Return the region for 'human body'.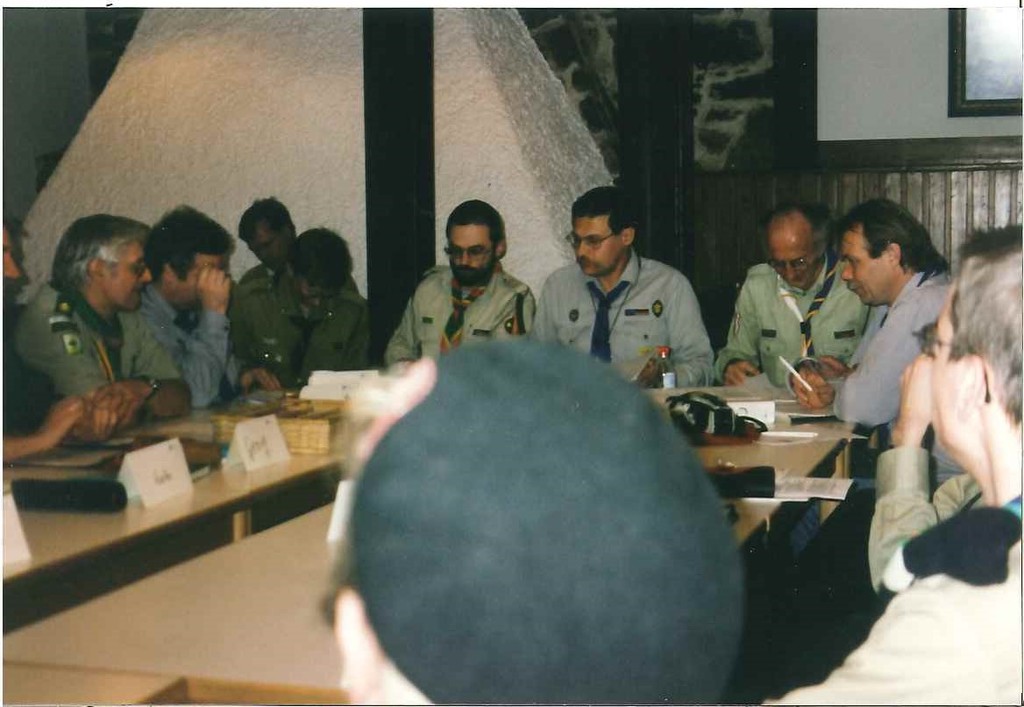
(766,268,958,673).
